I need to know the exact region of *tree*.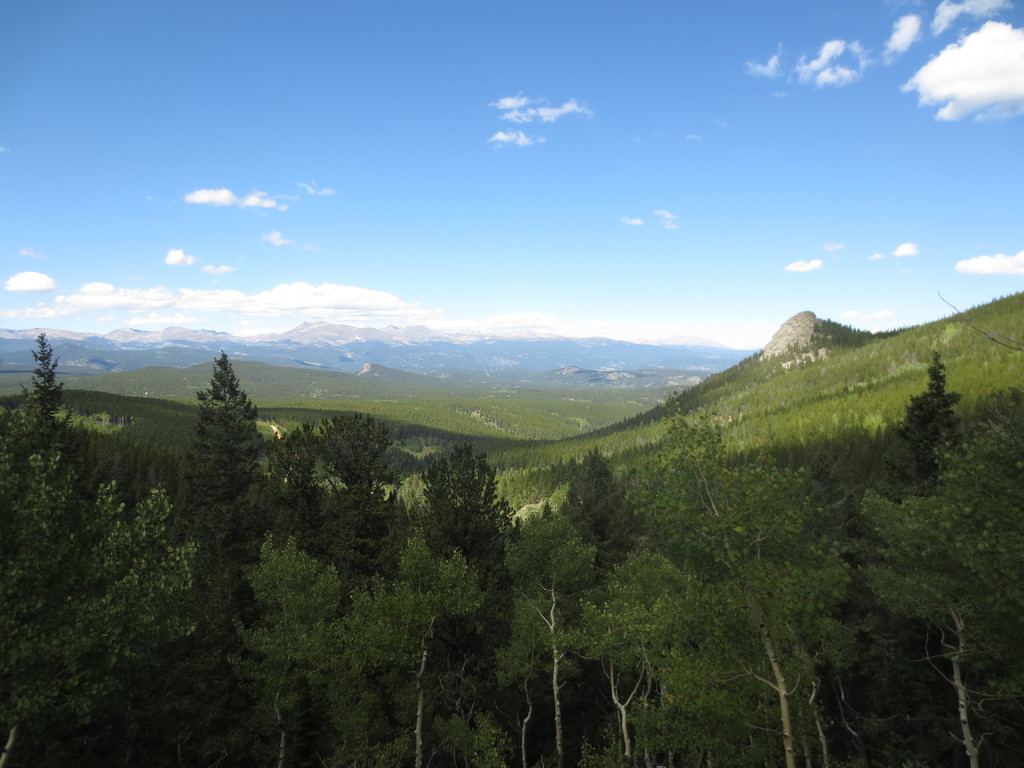
Region: region(187, 350, 273, 540).
